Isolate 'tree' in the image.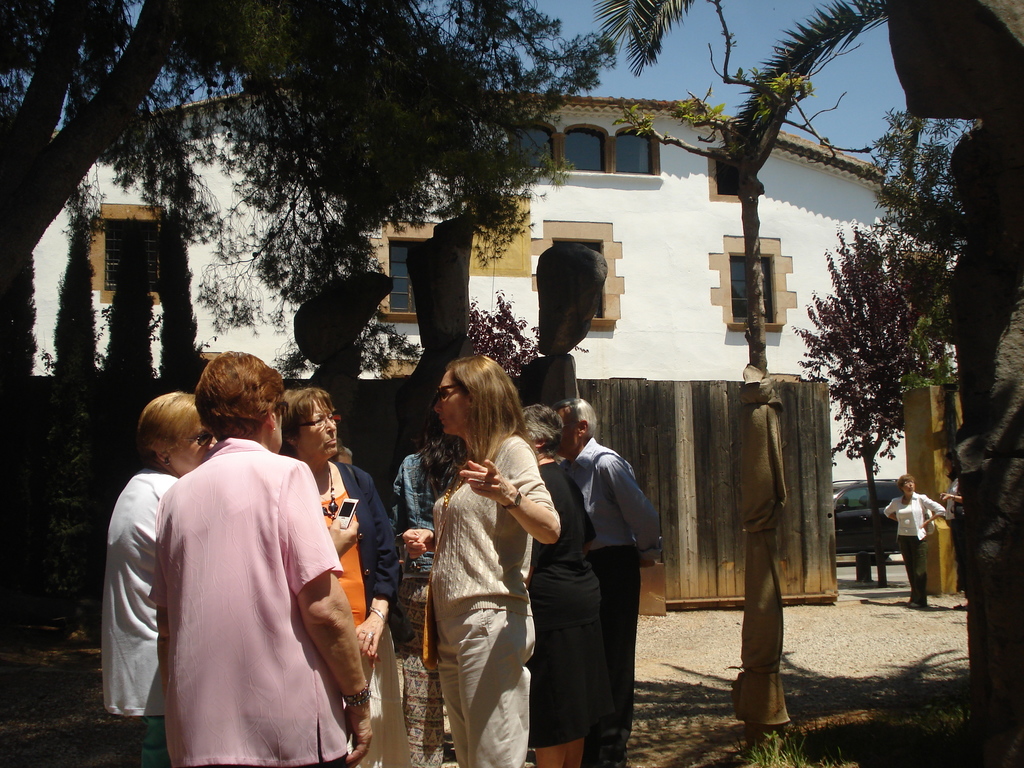
Isolated region: <region>154, 206, 208, 396</region>.
